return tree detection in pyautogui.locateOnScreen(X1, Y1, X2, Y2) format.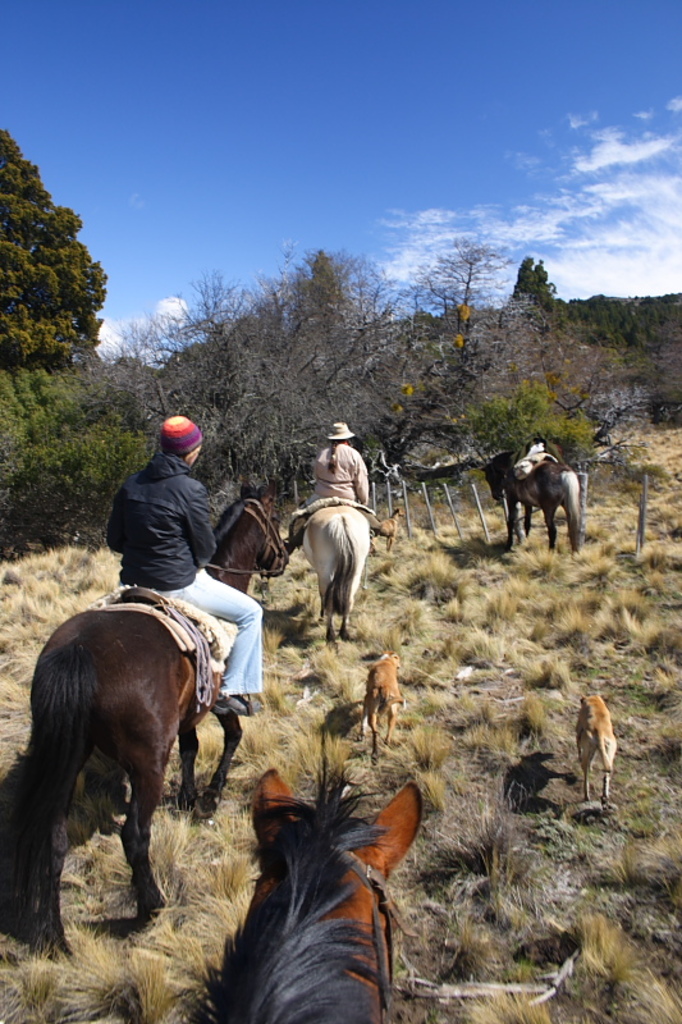
pyautogui.locateOnScreen(0, 123, 116, 383).
